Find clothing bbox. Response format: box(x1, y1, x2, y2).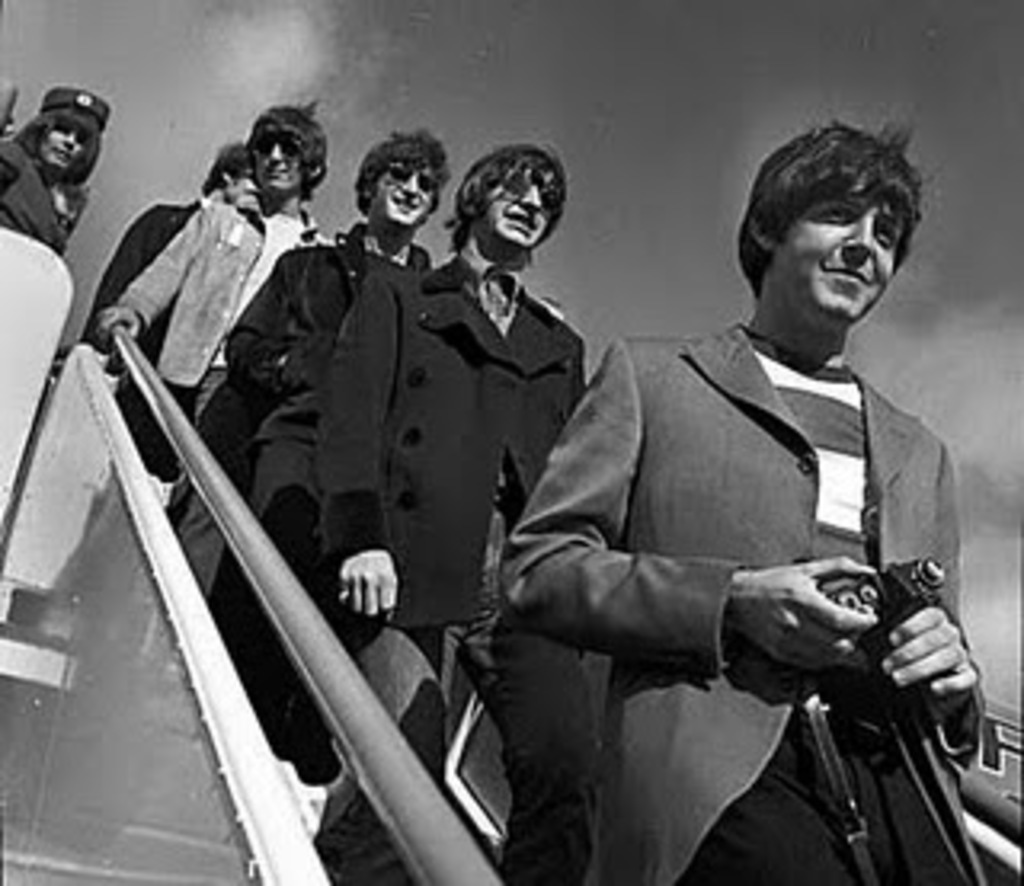
box(310, 243, 598, 883).
